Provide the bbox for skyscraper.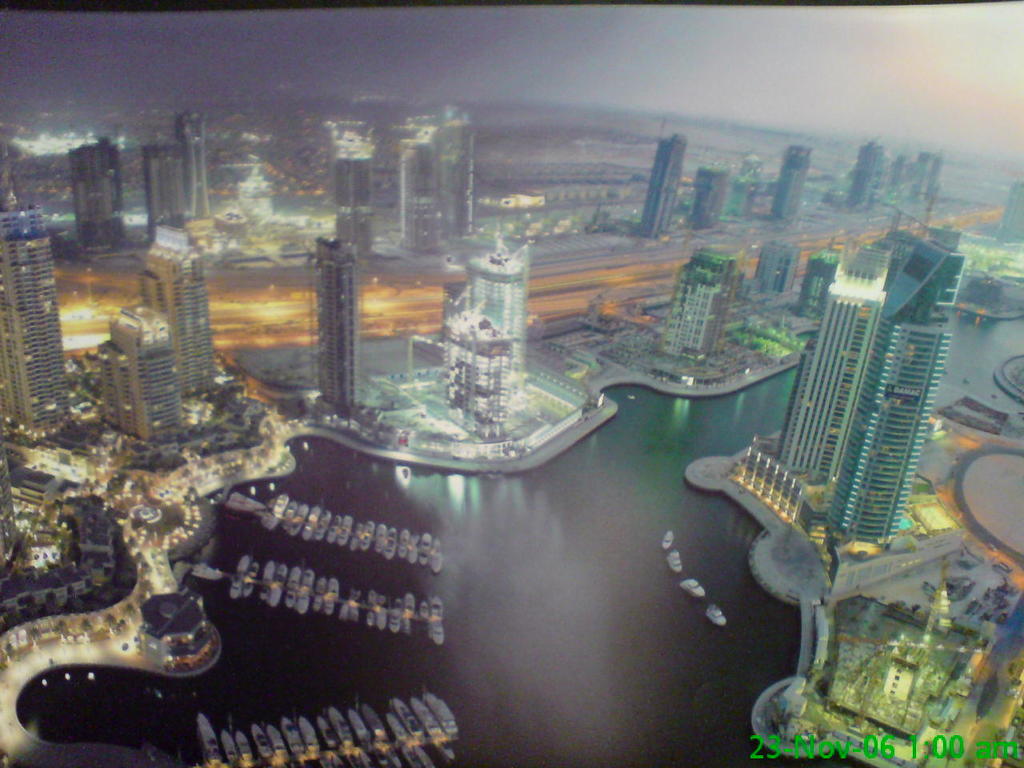
774, 254, 888, 490.
